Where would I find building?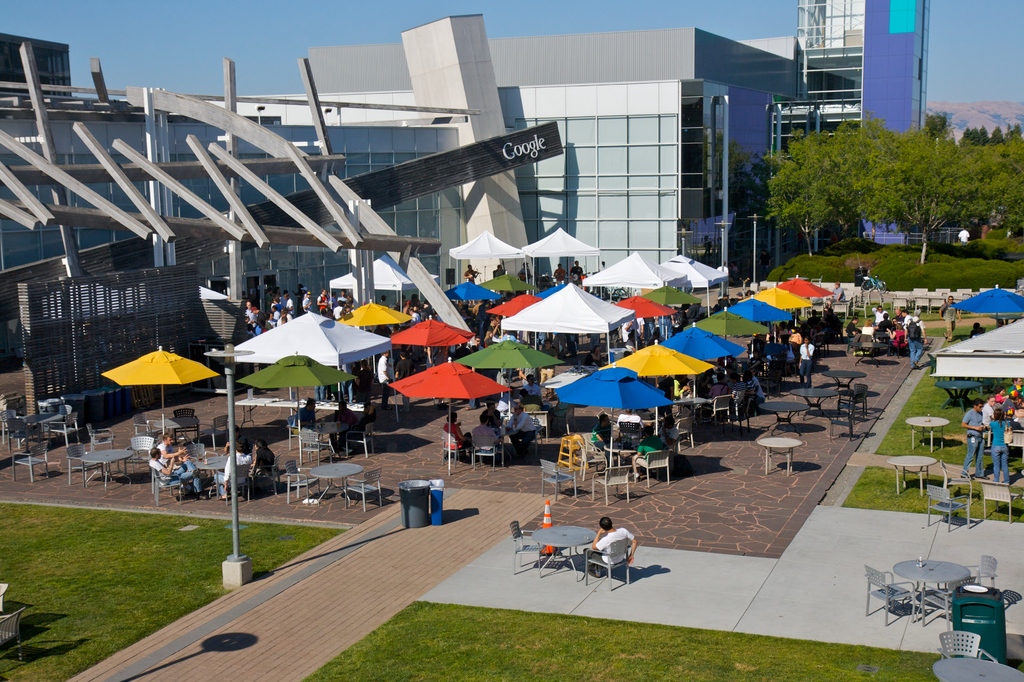
At detection(0, 12, 798, 409).
